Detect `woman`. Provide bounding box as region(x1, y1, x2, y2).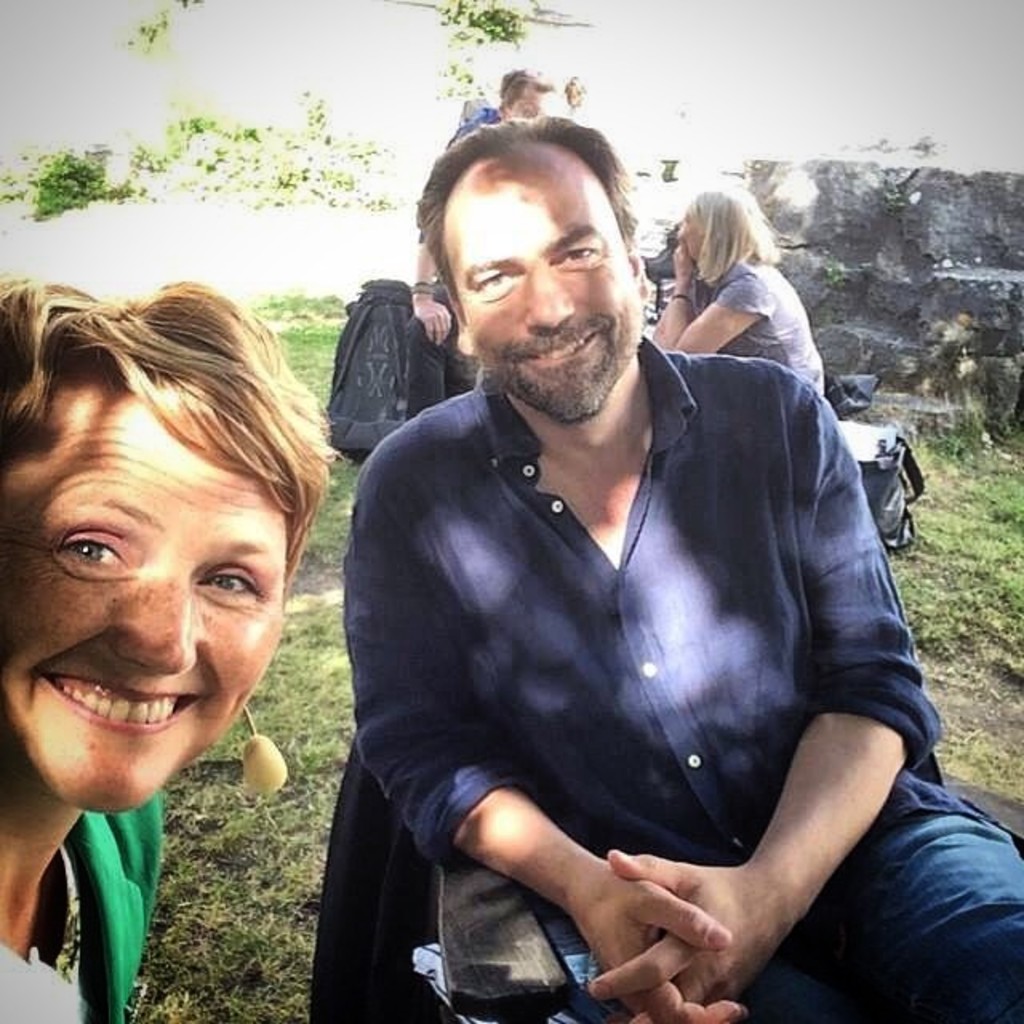
region(0, 280, 339, 1022).
